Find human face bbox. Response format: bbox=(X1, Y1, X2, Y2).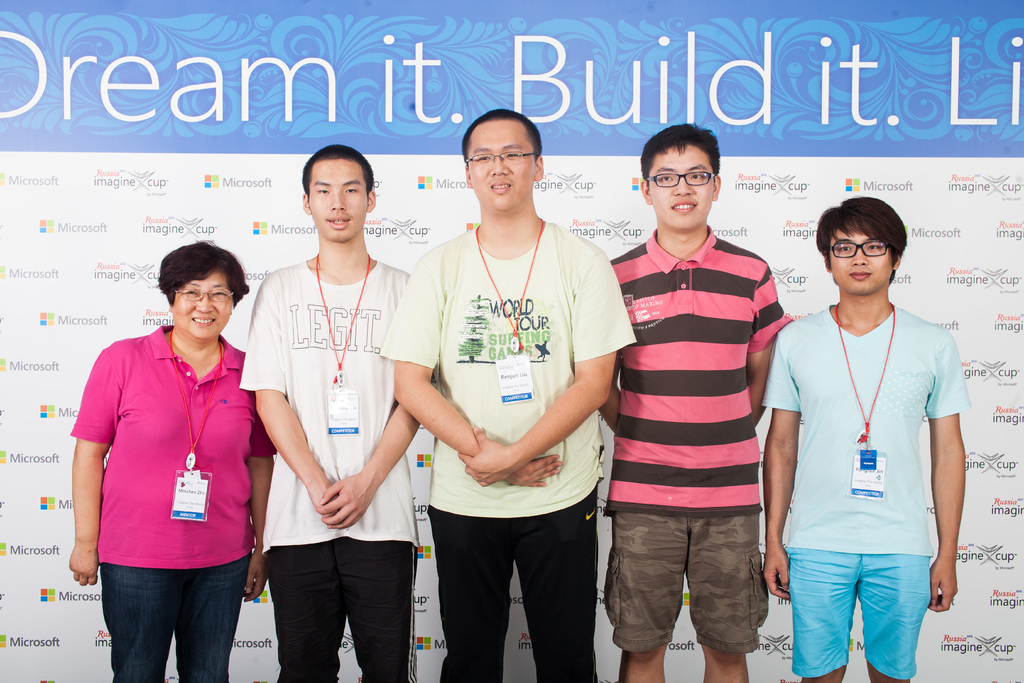
bbox=(307, 160, 368, 241).
